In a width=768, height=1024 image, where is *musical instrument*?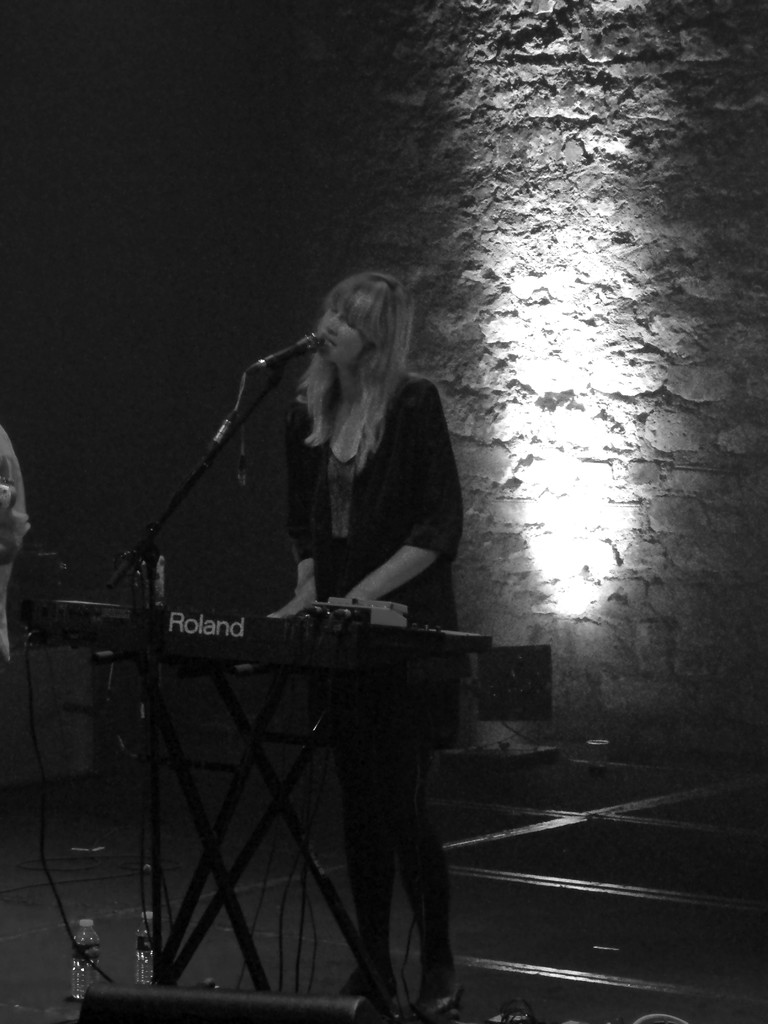
31 606 546 1017.
